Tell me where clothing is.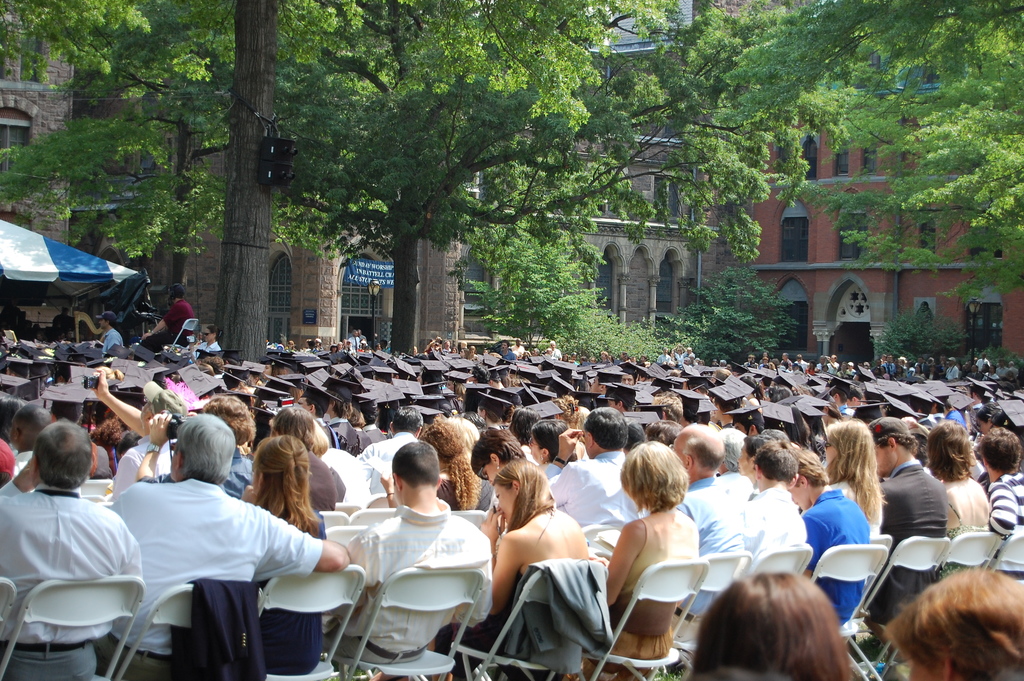
clothing is at {"left": 685, "top": 476, "right": 753, "bottom": 632}.
